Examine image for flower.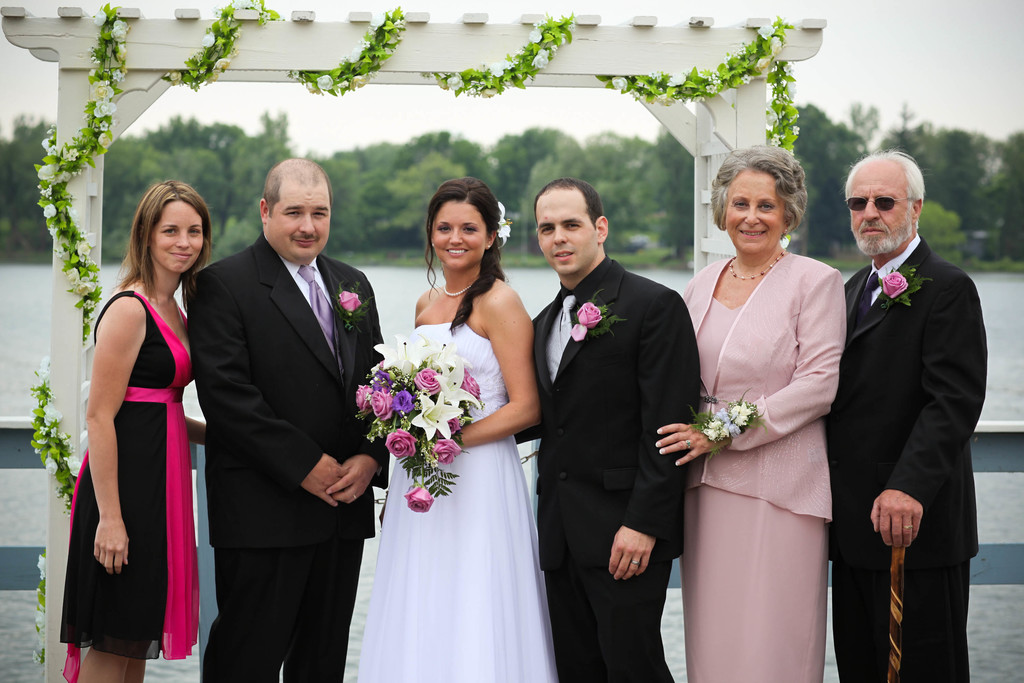
Examination result: bbox=(56, 243, 67, 256).
